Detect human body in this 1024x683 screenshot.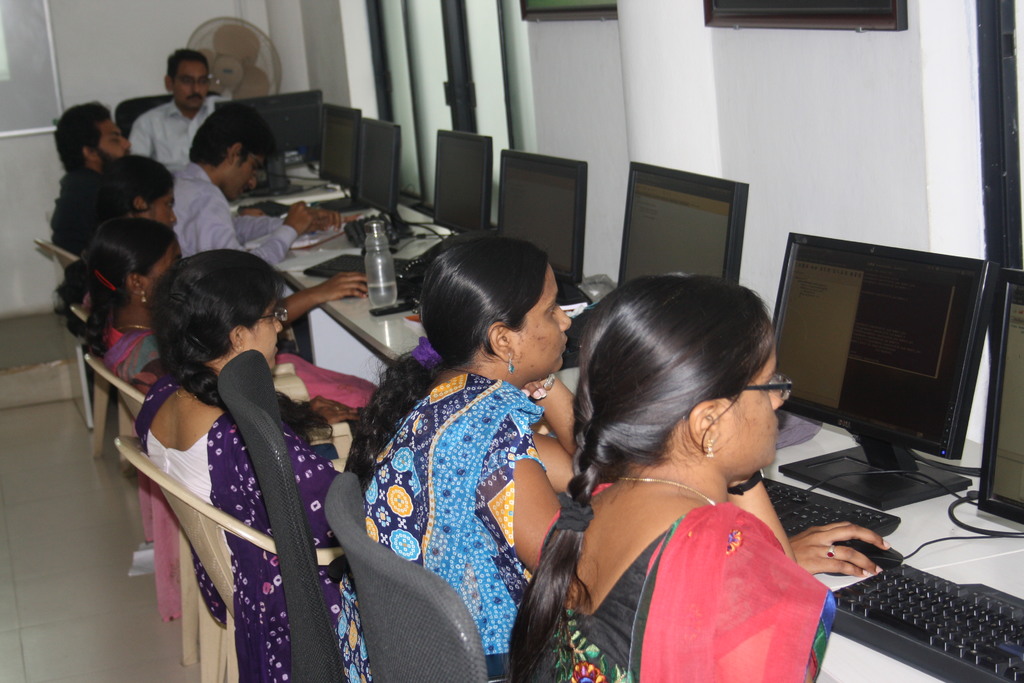
Detection: left=47, top=95, right=124, bottom=239.
